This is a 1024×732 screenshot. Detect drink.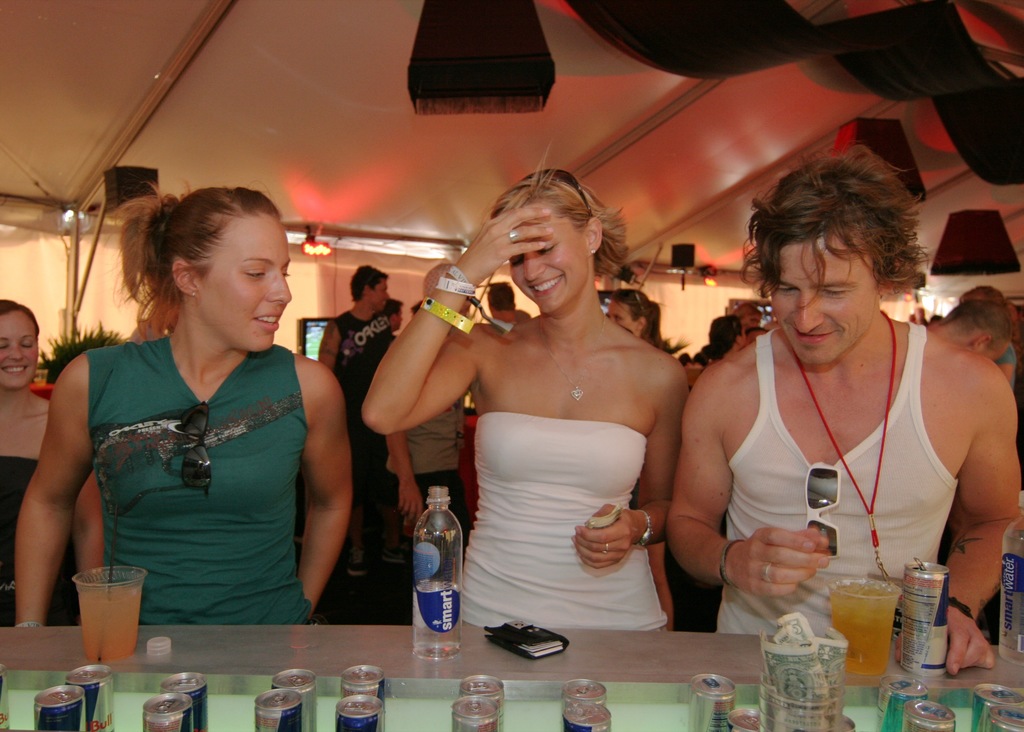
l=970, t=681, r=1021, b=731.
